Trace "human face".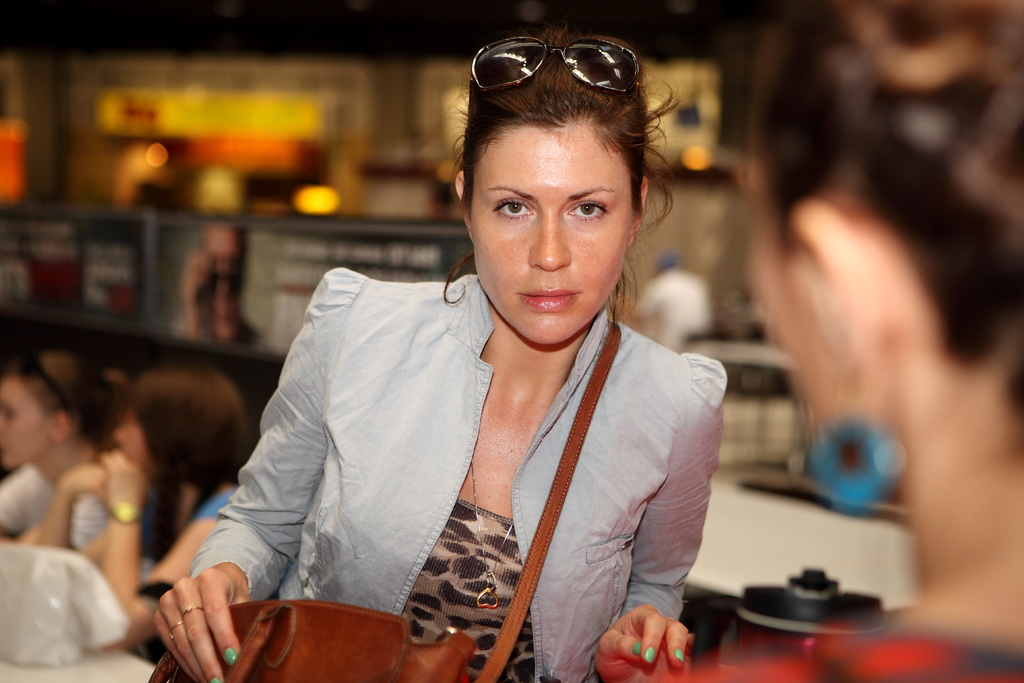
Traced to rect(472, 114, 631, 345).
